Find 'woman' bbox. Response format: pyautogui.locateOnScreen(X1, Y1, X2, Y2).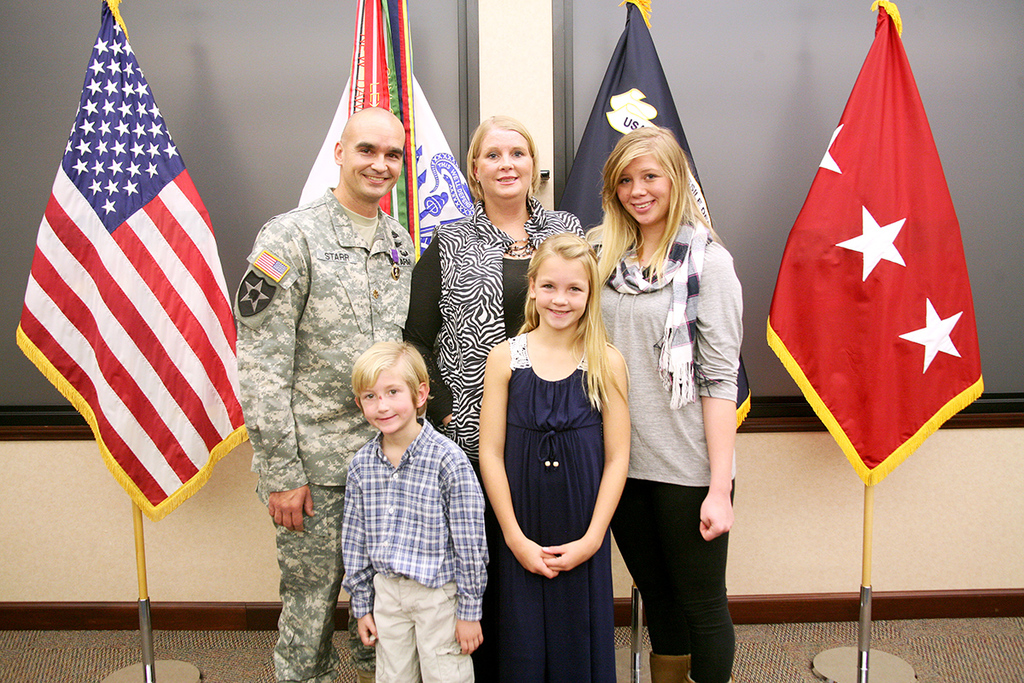
pyautogui.locateOnScreen(407, 117, 591, 475).
